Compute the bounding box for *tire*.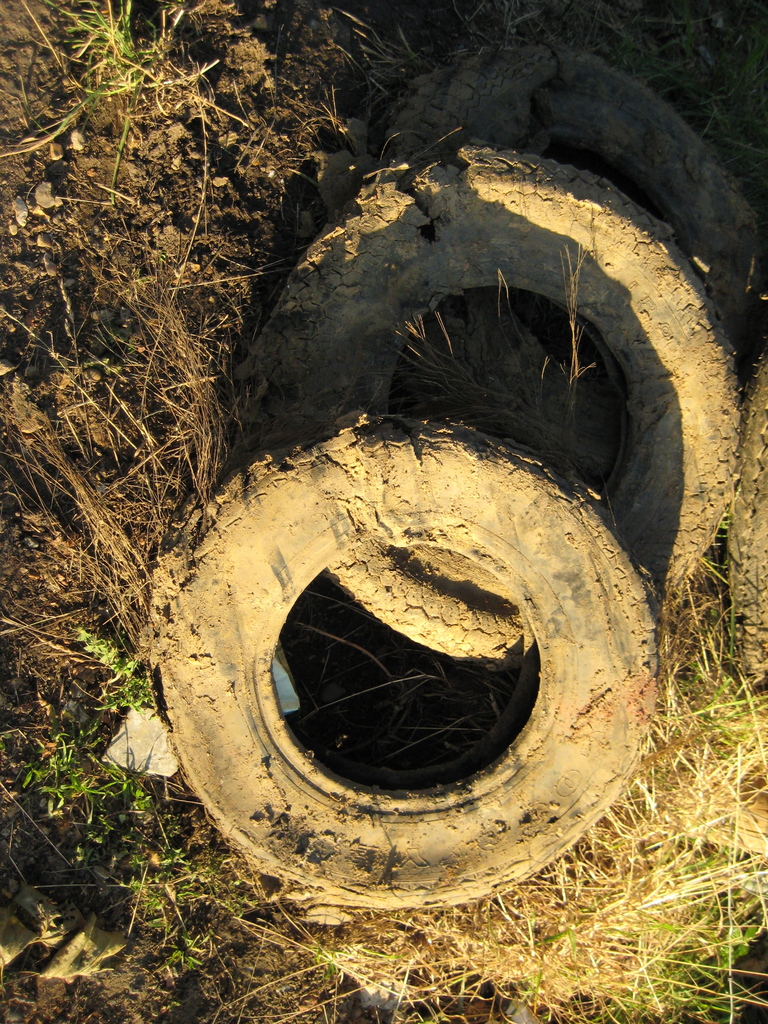
157:413:670:903.
